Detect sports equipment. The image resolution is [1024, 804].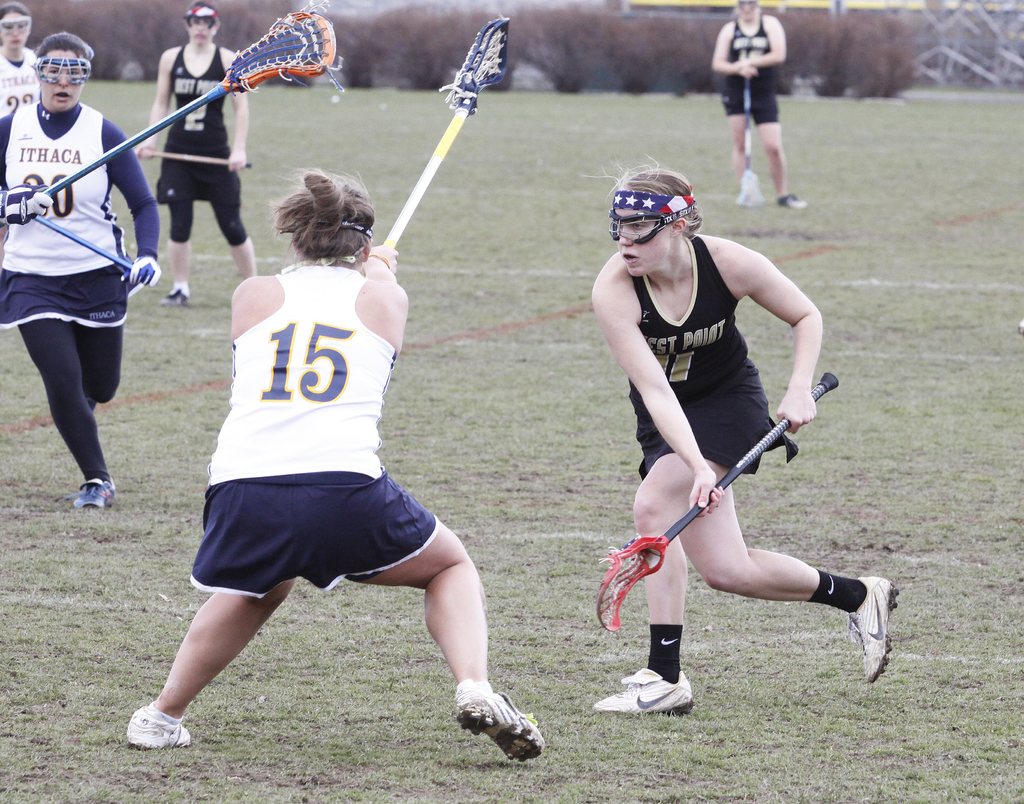
{"x1": 125, "y1": 704, "x2": 198, "y2": 750}.
